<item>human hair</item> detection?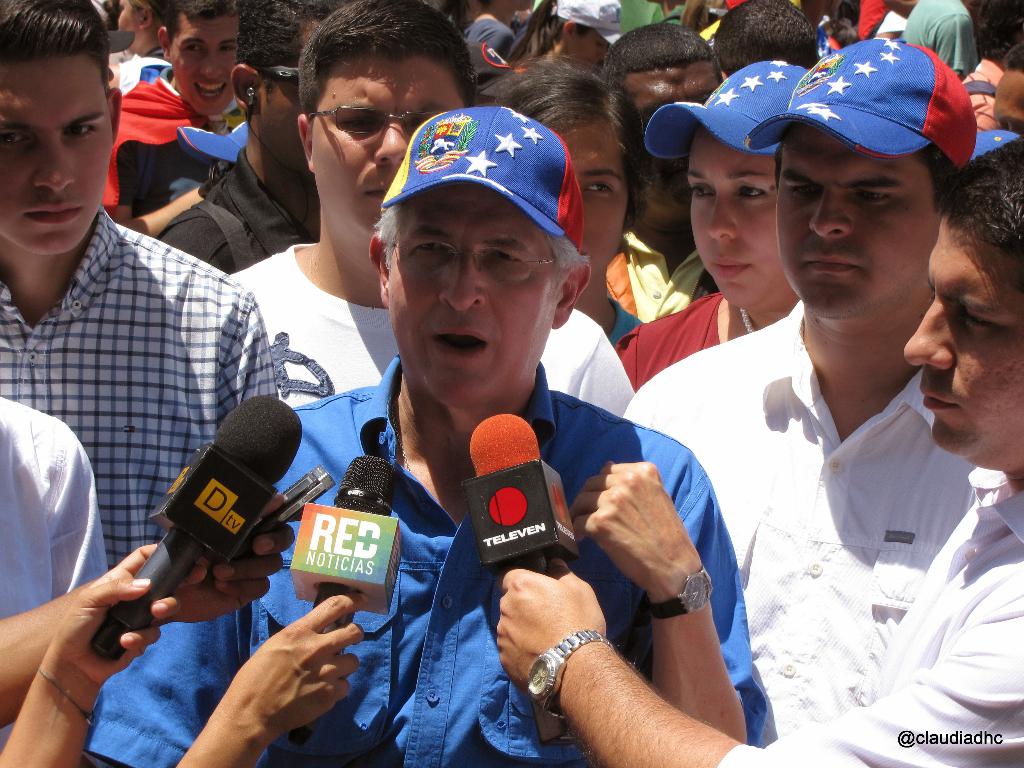
<box>905,131,1023,287</box>
